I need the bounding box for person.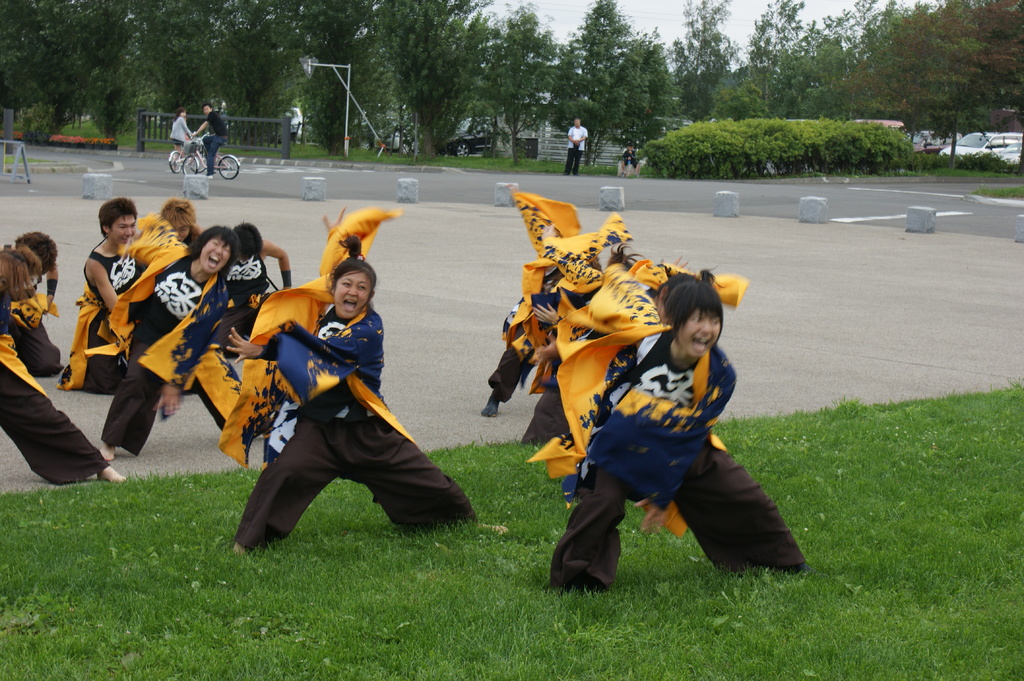
Here it is: (103, 225, 258, 457).
